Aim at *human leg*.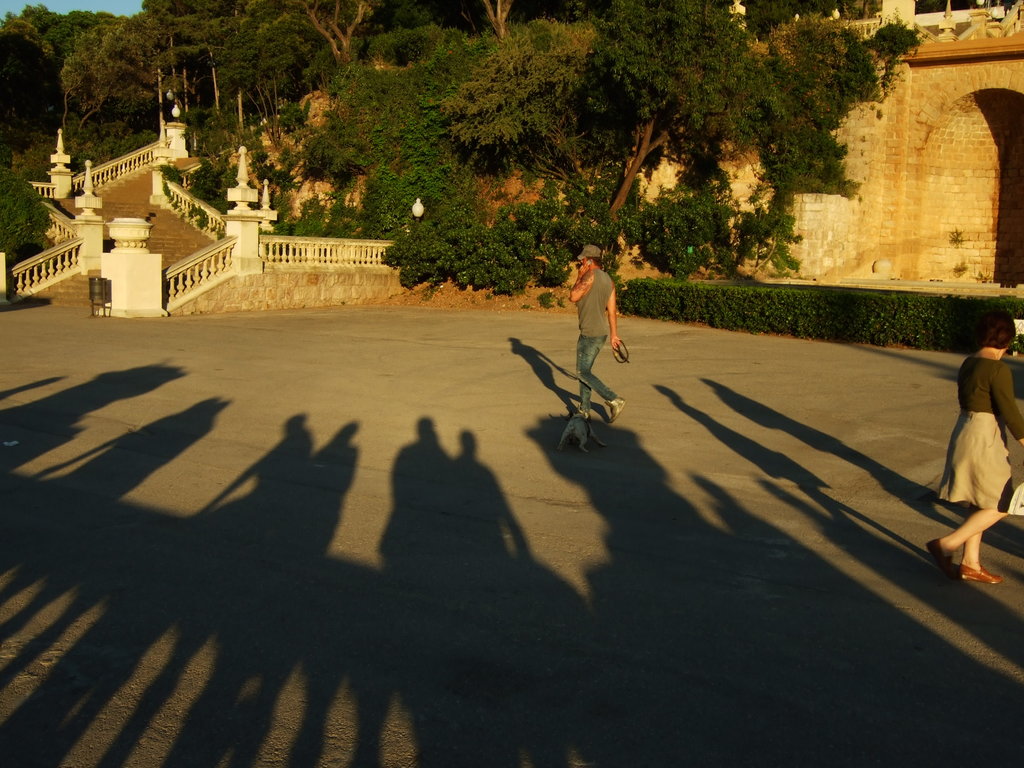
Aimed at [577, 335, 608, 426].
